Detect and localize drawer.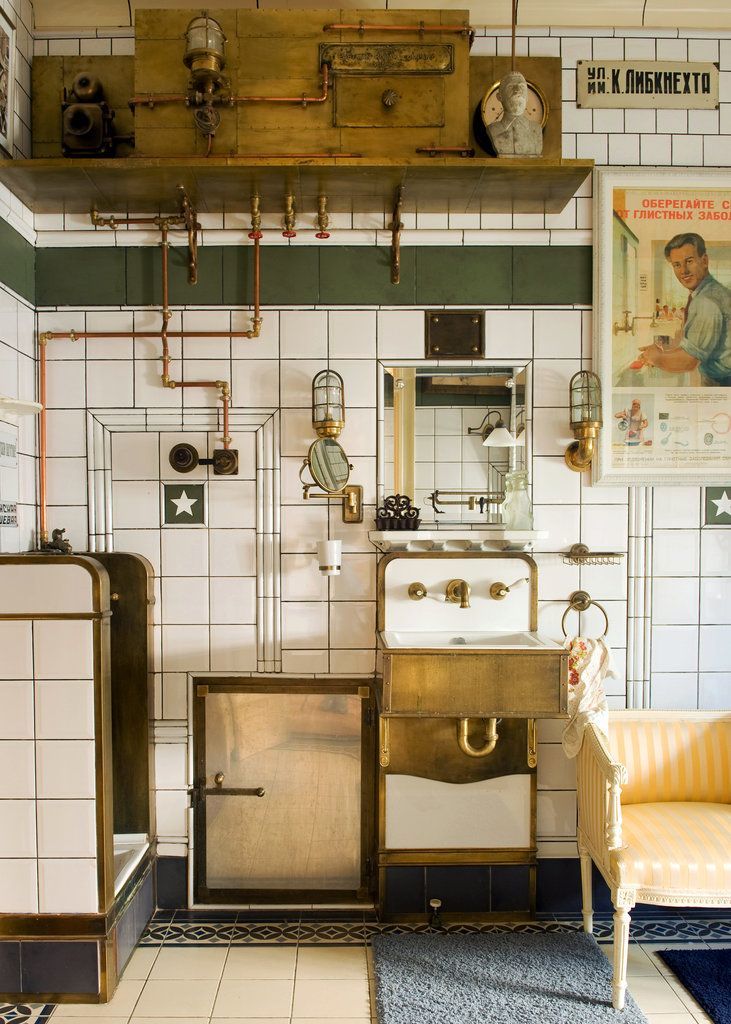
Localized at bbox(335, 75, 446, 128).
